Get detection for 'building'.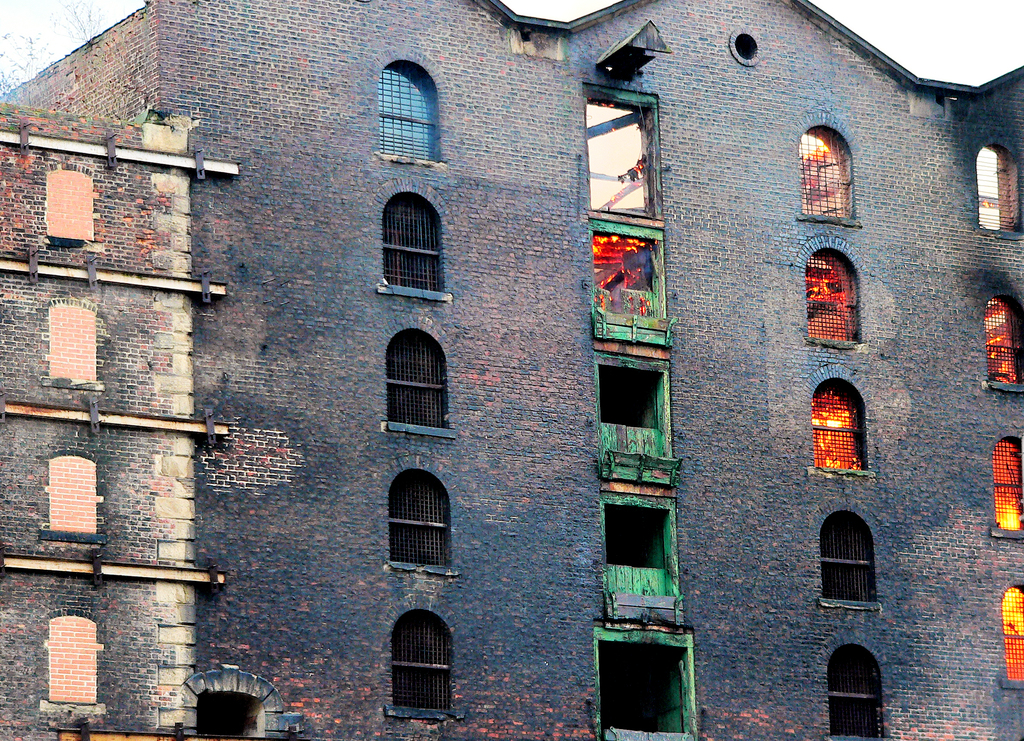
Detection: x1=0 y1=0 x2=1023 y2=740.
